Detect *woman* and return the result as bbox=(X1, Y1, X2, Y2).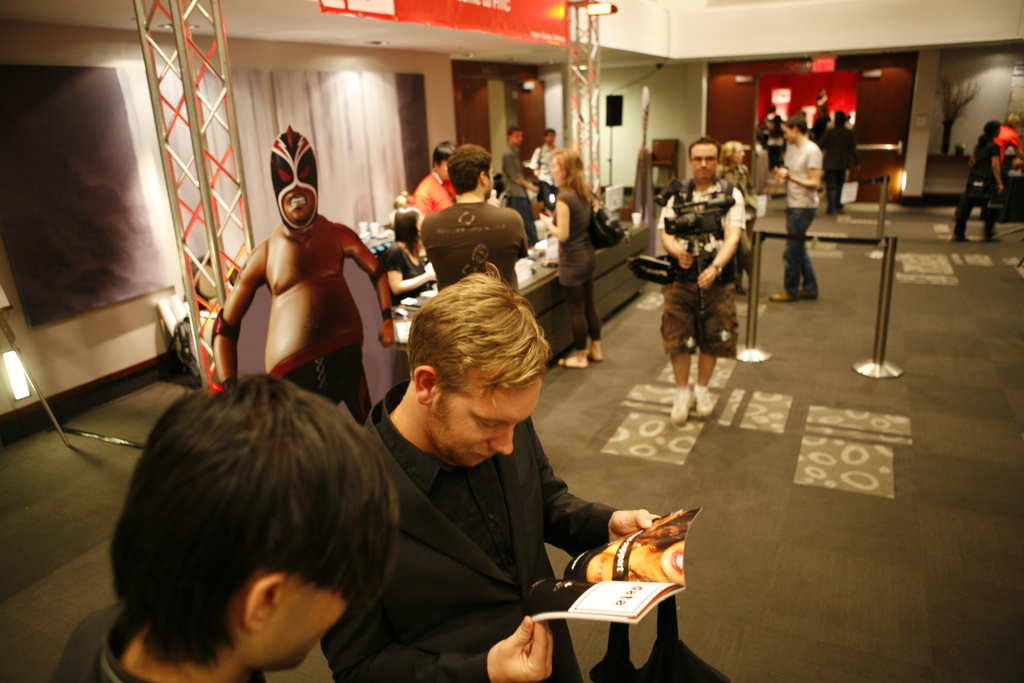
bbox=(943, 121, 1009, 242).
